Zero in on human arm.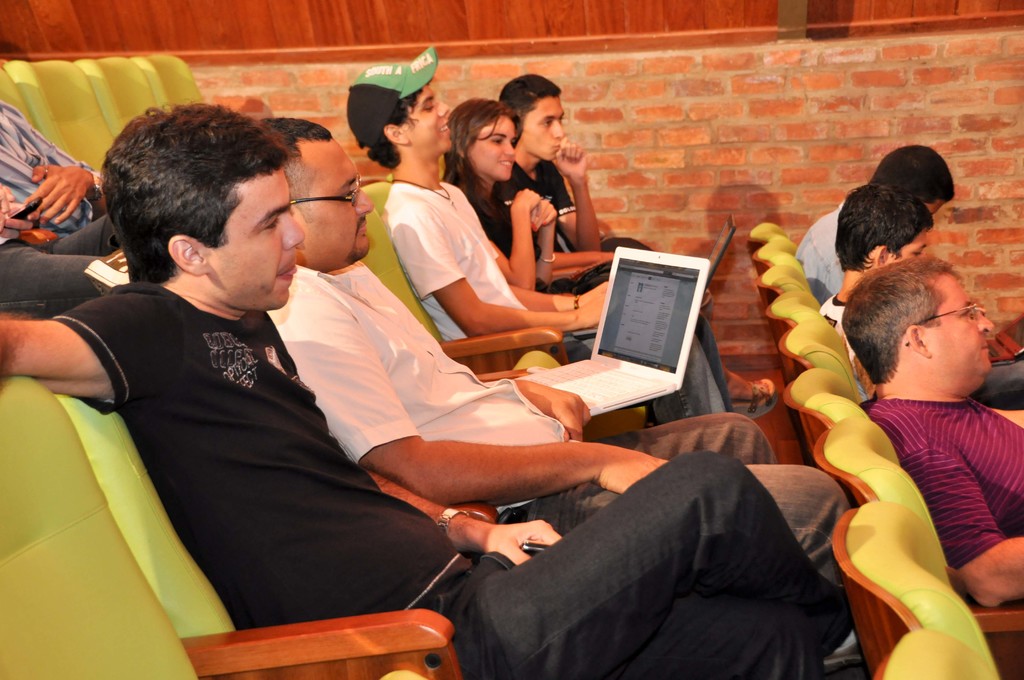
Zeroed in: (25, 162, 108, 224).
